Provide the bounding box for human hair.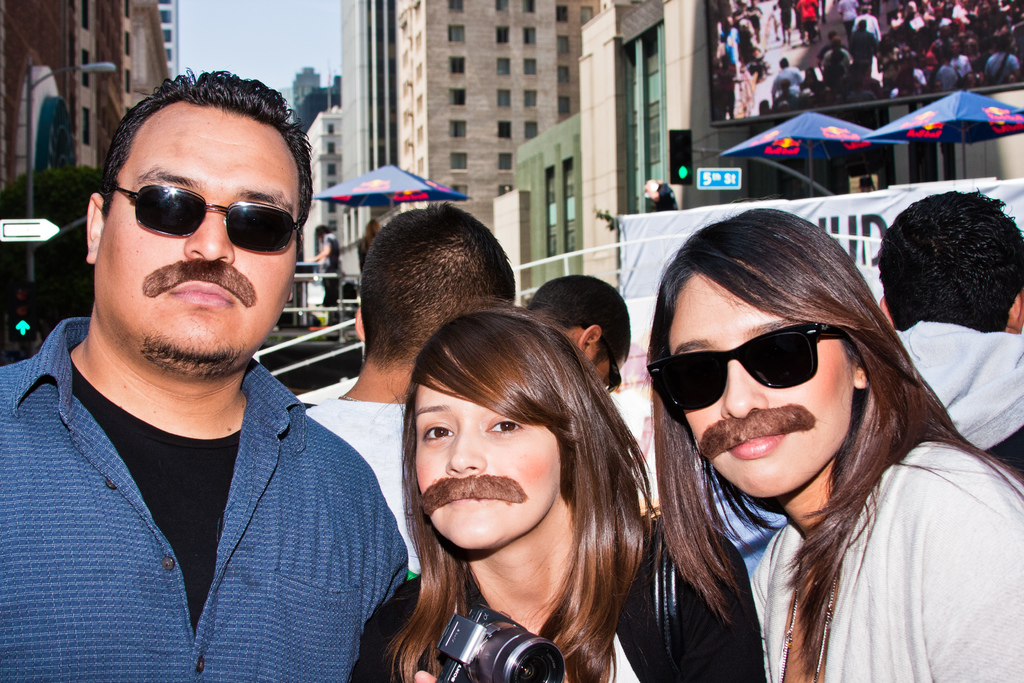
x1=370, y1=306, x2=666, y2=675.
